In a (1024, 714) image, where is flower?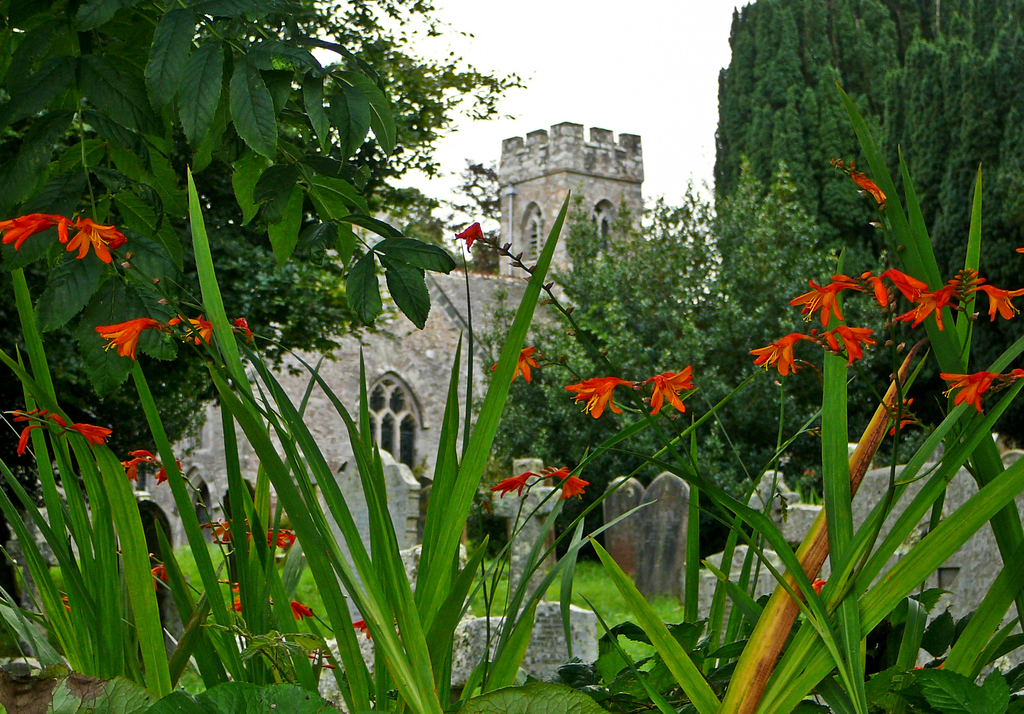
region(156, 456, 178, 486).
